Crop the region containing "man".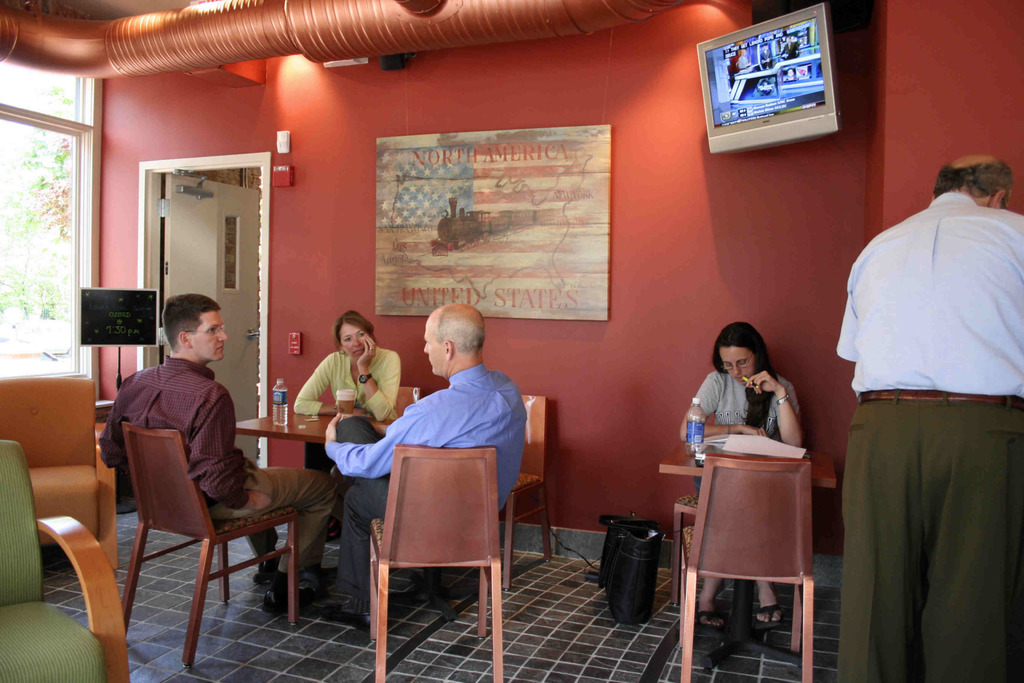
Crop region: {"left": 833, "top": 152, "right": 1023, "bottom": 682}.
